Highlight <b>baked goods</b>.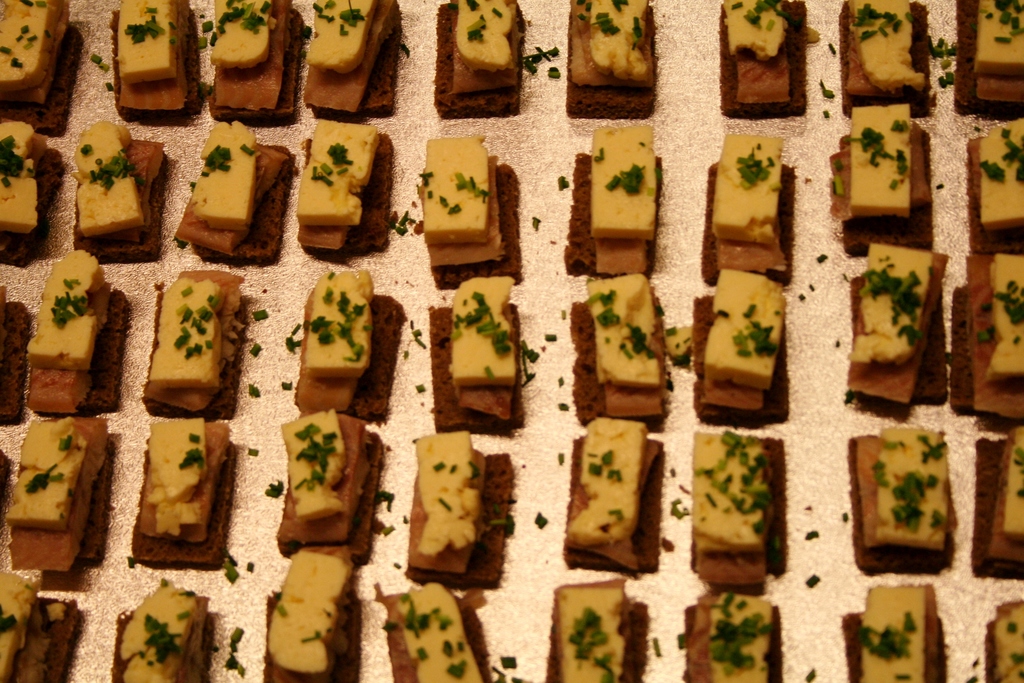
Highlighted region: (950,1,1023,119).
